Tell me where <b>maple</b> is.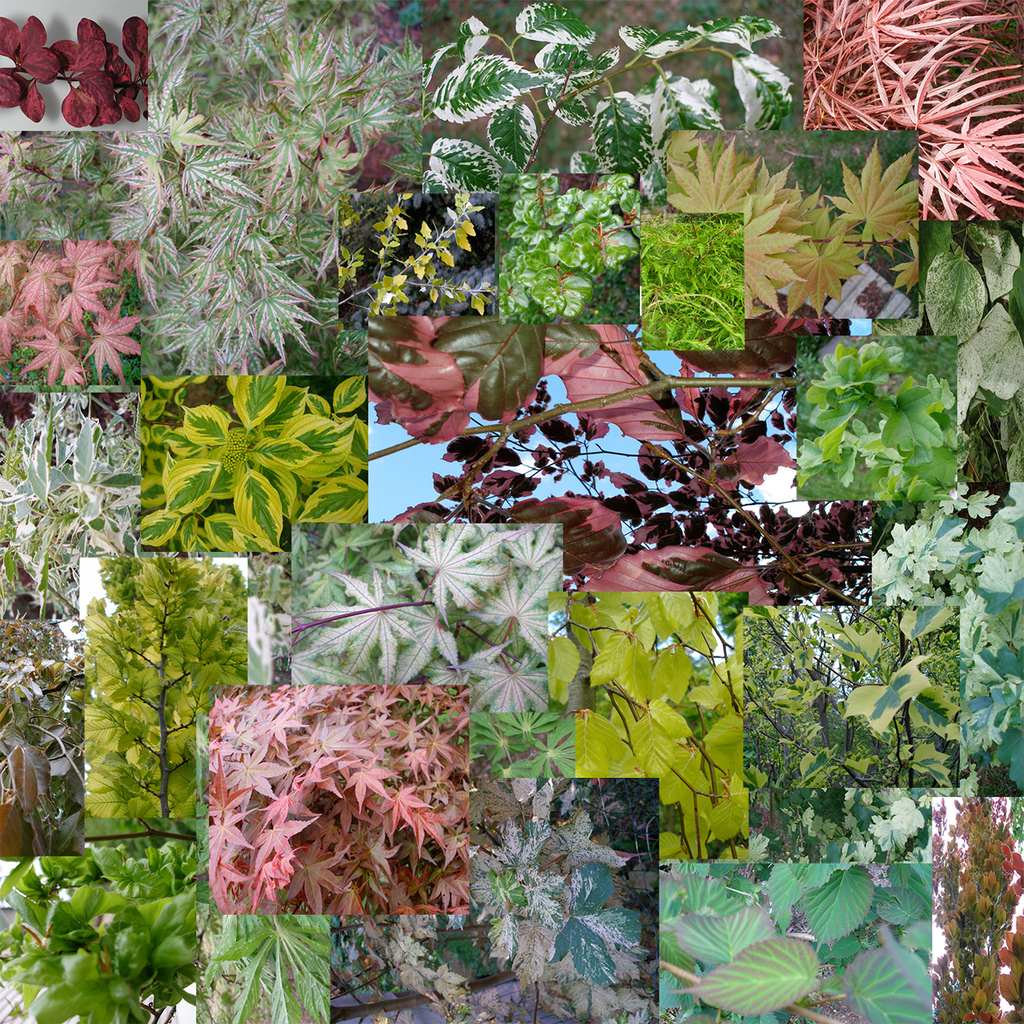
<b>maple</b> is at box(767, 858, 845, 925).
